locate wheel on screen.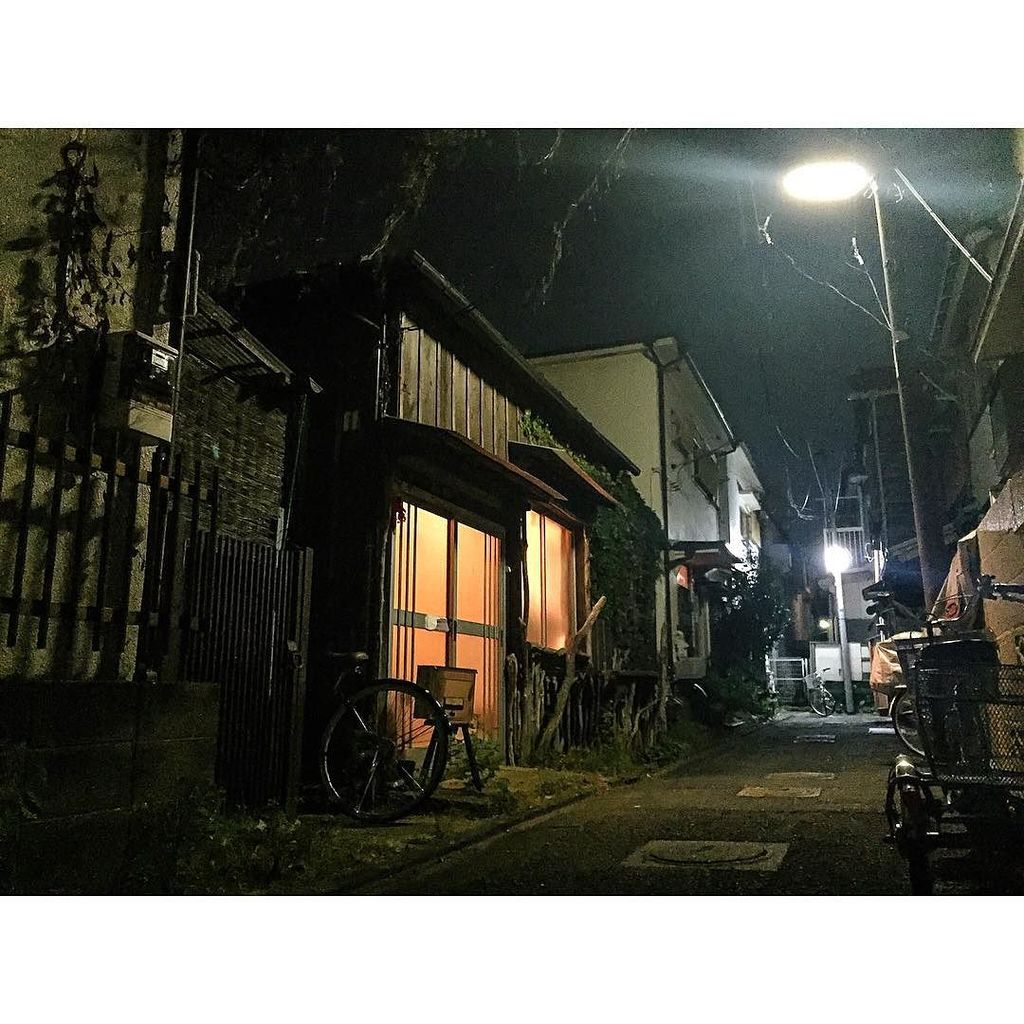
On screen at 889, 678, 942, 759.
